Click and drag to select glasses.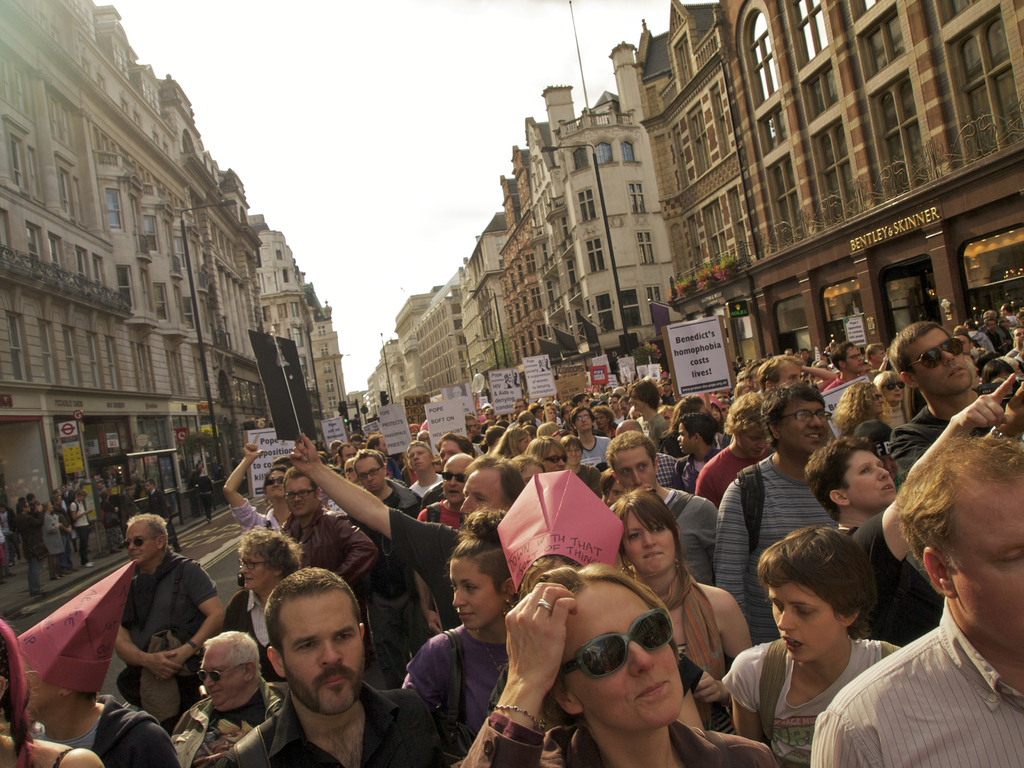
Selection: [left=237, top=558, right=267, bottom=572].
